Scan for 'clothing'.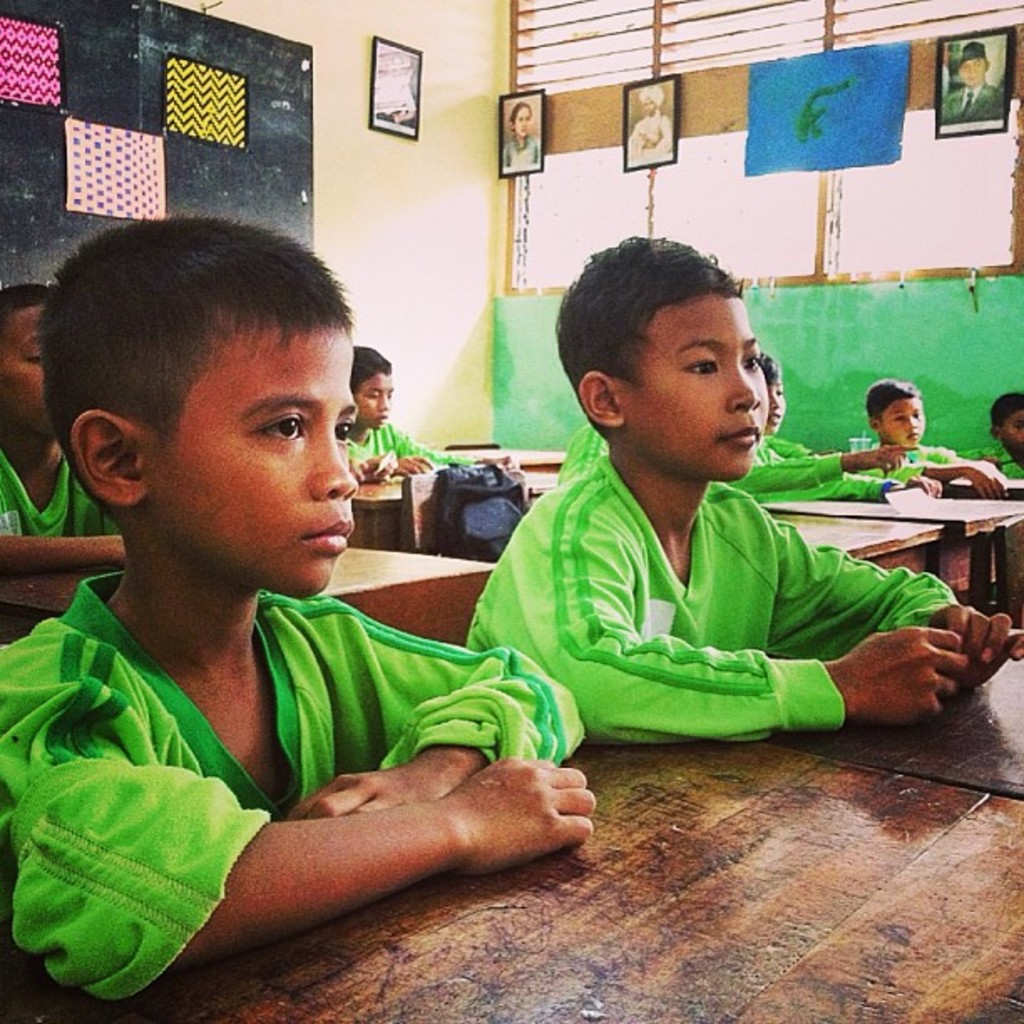
Scan result: x1=340, y1=417, x2=457, y2=485.
